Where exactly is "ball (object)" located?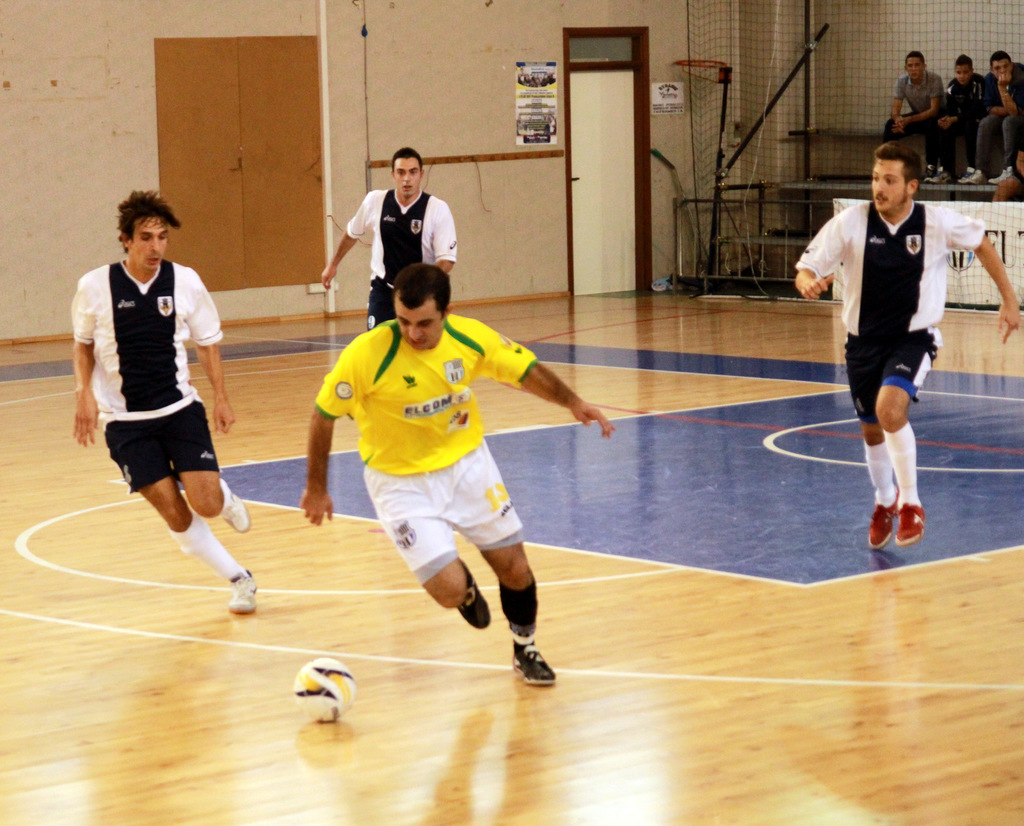
Its bounding box is left=294, top=657, right=357, bottom=724.
